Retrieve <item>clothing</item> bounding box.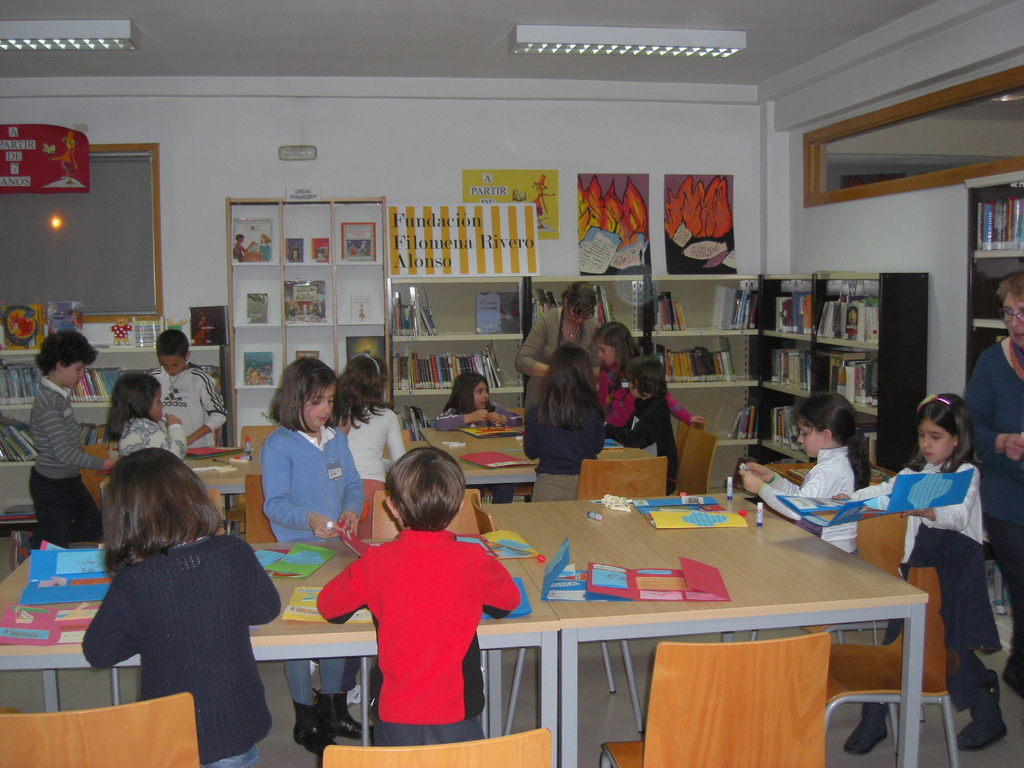
Bounding box: (116, 403, 190, 463).
